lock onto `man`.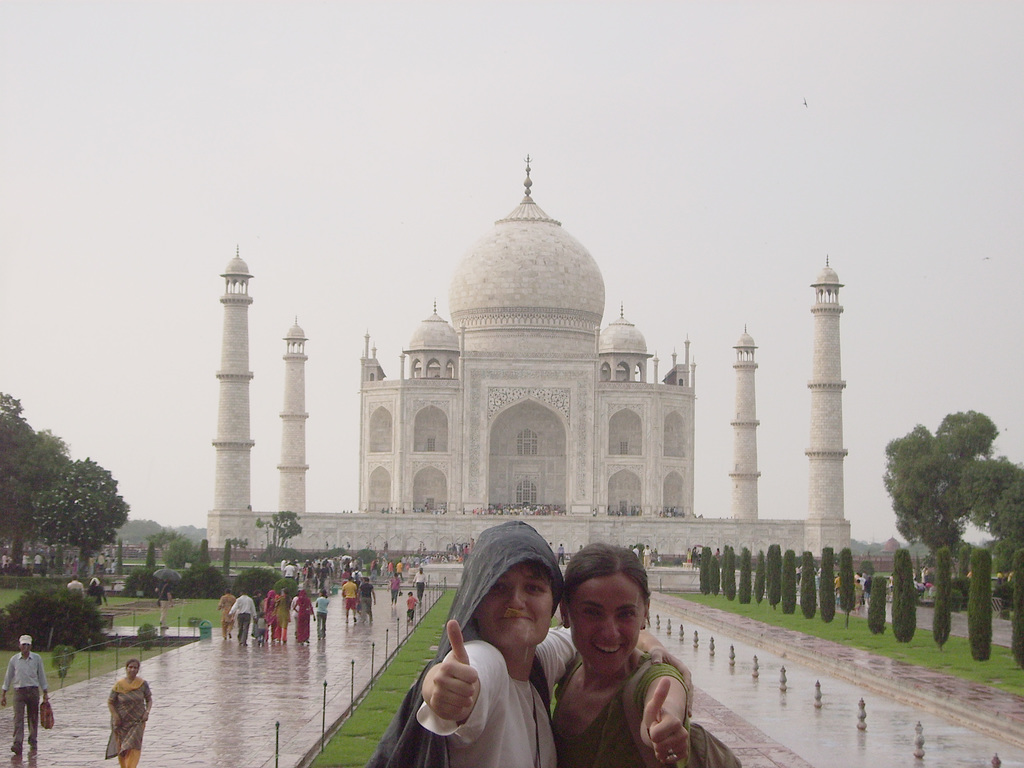
Locked: bbox=(438, 532, 679, 767).
